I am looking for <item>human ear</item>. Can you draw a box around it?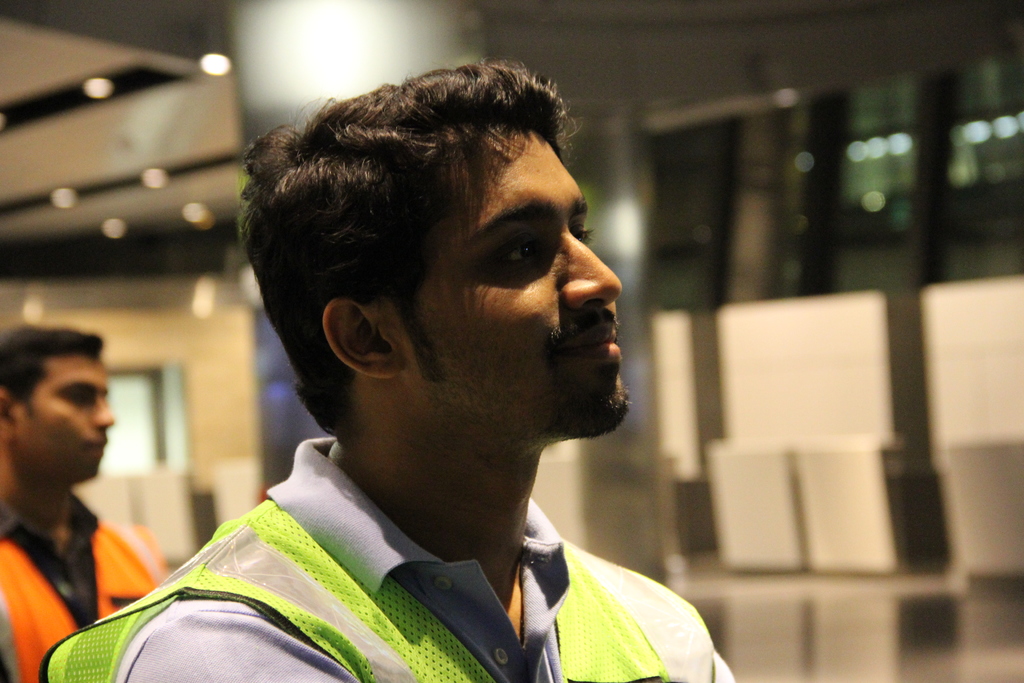
Sure, the bounding box is rect(0, 390, 17, 441).
